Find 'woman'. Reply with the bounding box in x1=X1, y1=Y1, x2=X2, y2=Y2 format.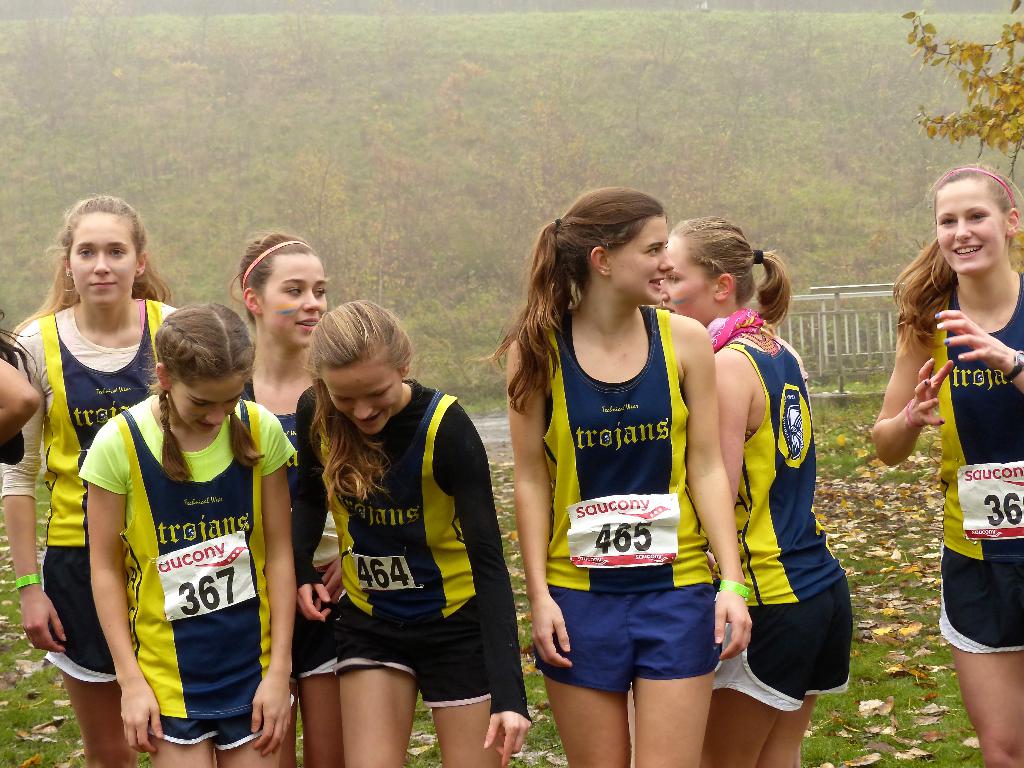
x1=484, y1=172, x2=746, y2=748.
